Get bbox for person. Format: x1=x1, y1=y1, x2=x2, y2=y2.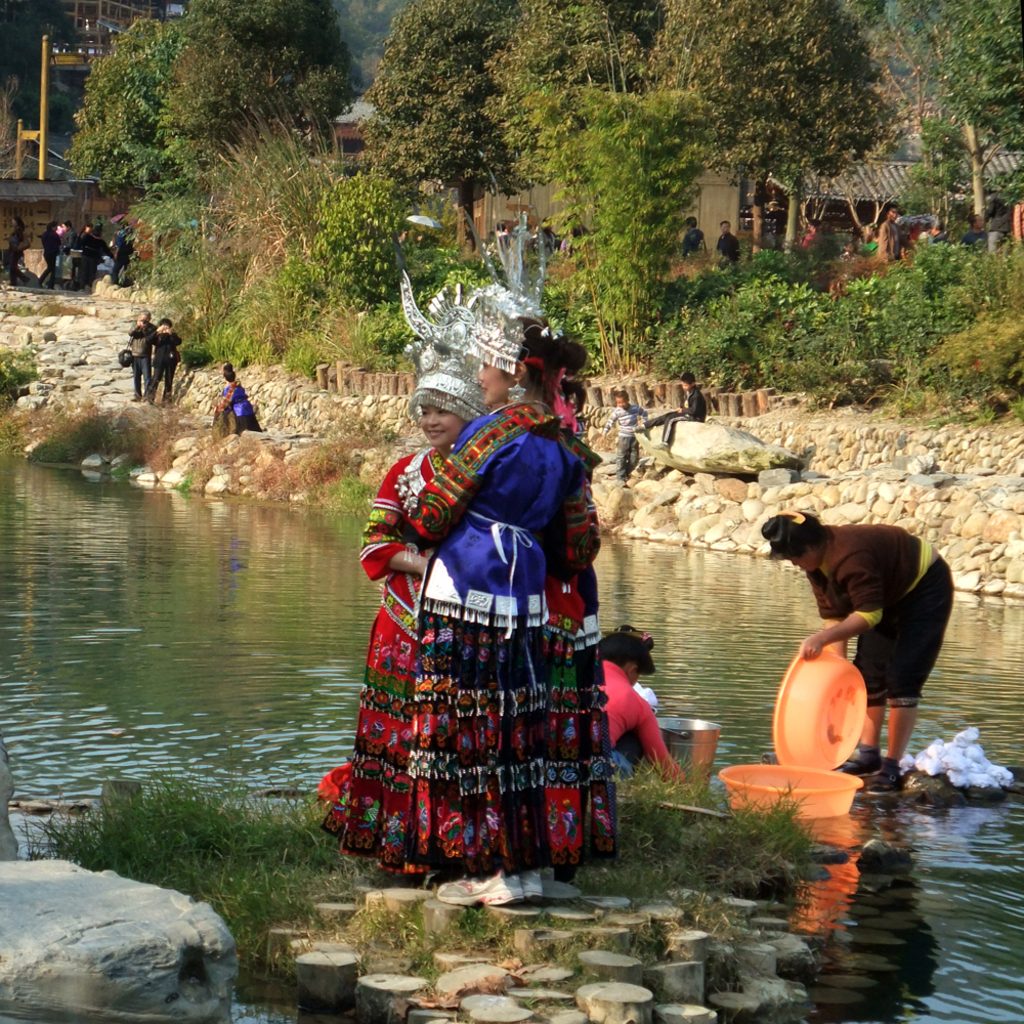
x1=312, y1=289, x2=492, y2=865.
